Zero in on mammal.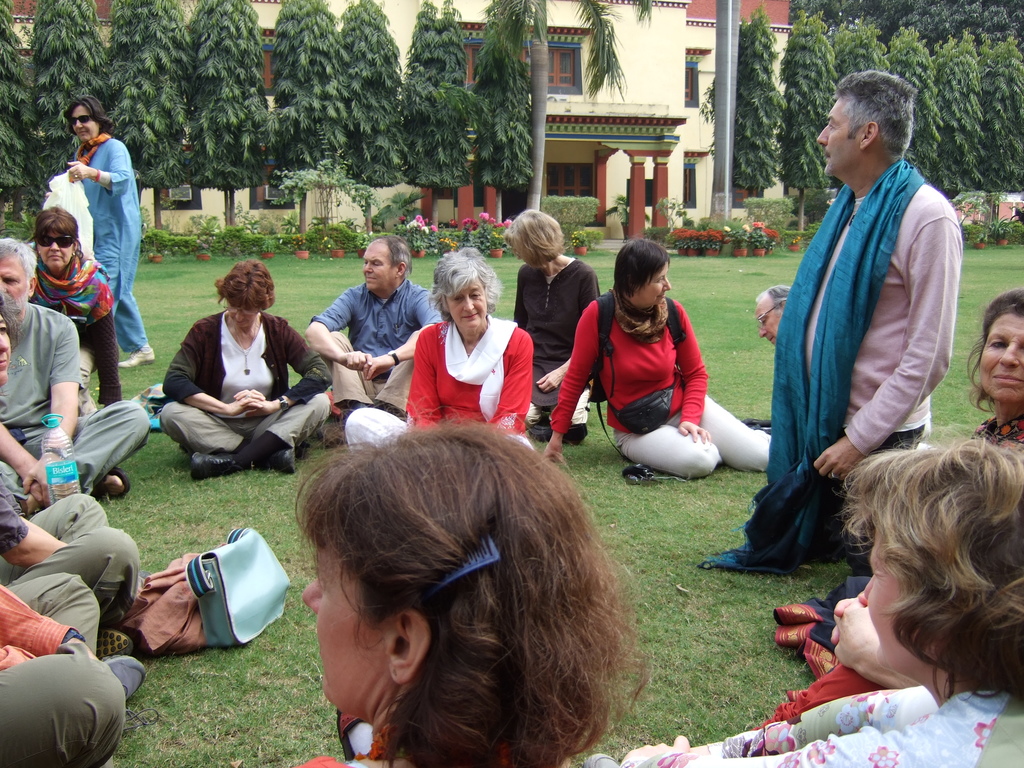
Zeroed in: 0:290:141:653.
